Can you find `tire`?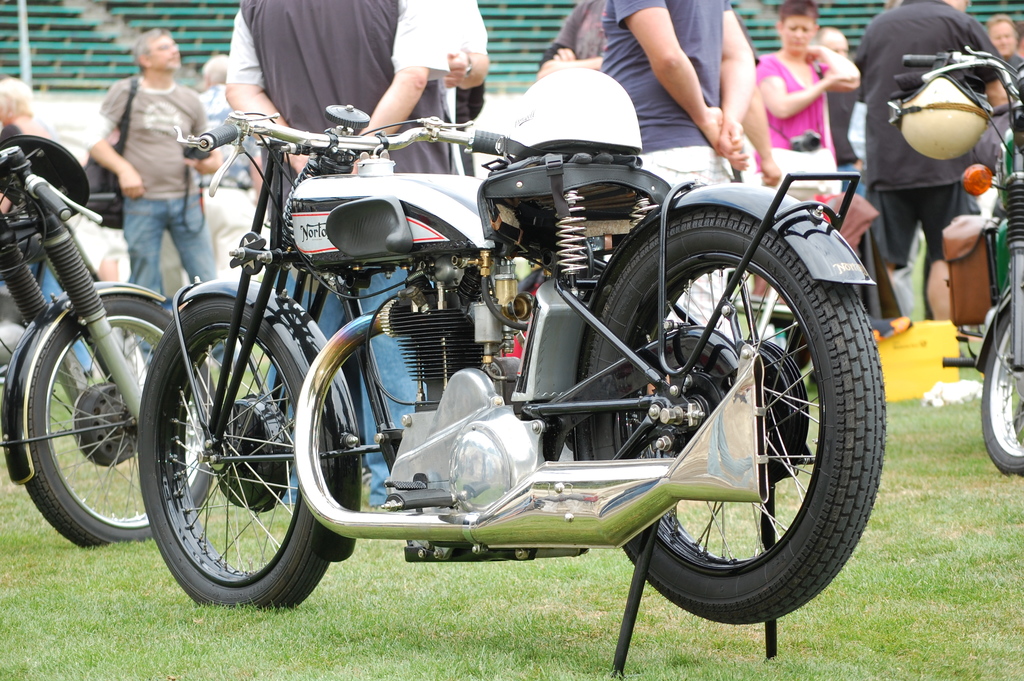
Yes, bounding box: (left=24, top=293, right=214, bottom=548).
